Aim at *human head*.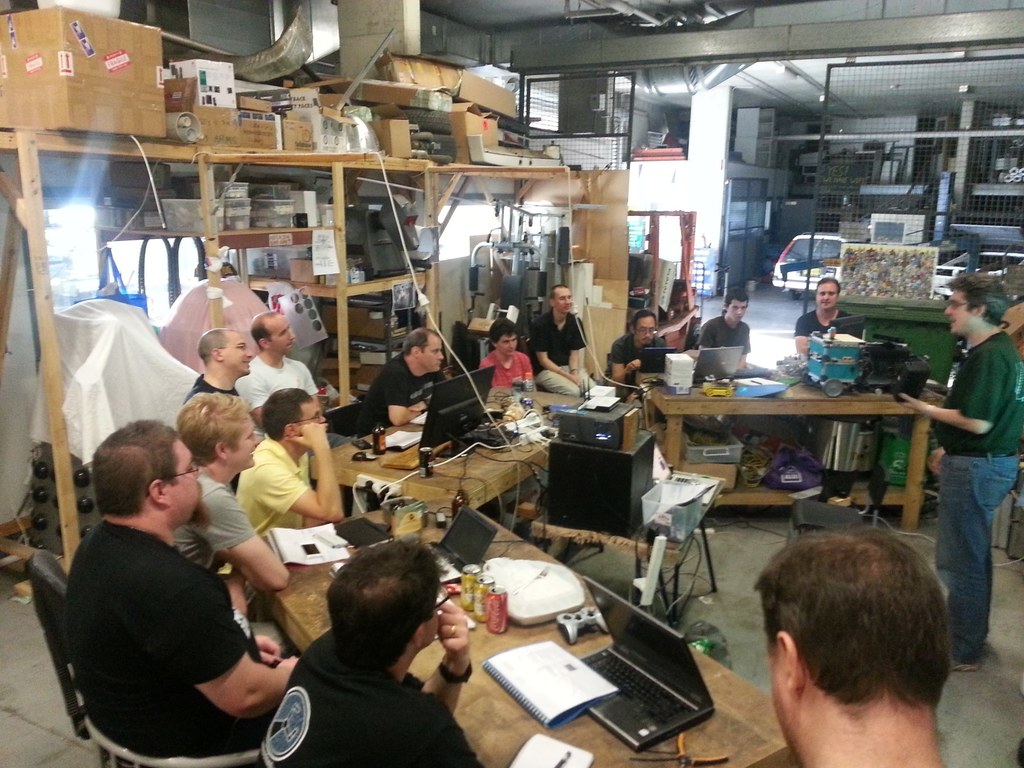
Aimed at box=[817, 273, 842, 316].
